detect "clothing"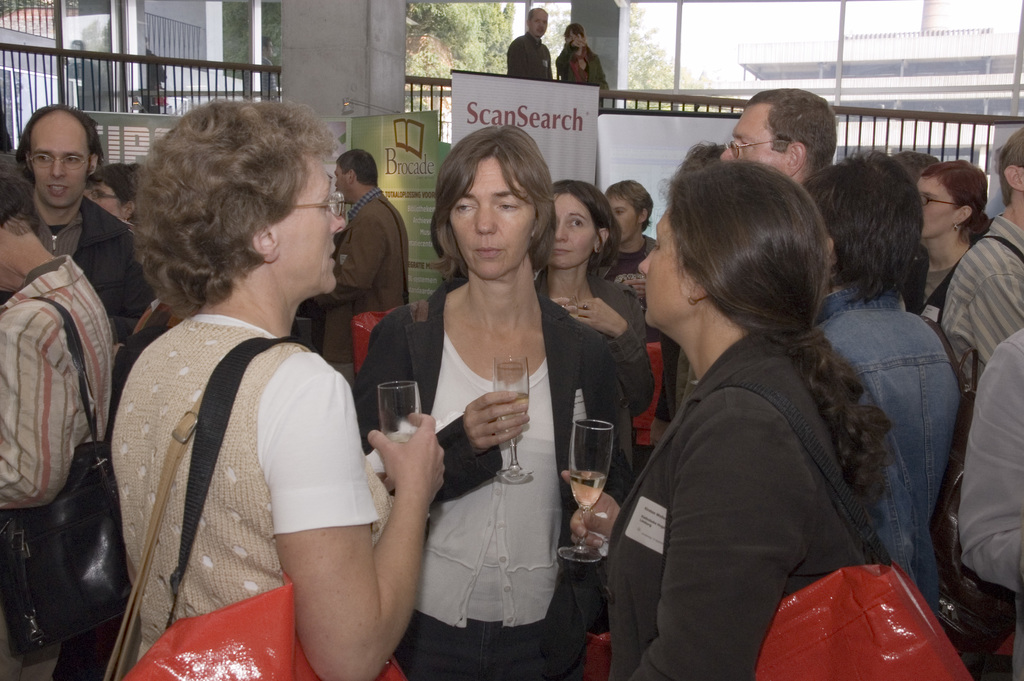
[x1=311, y1=193, x2=408, y2=355]
